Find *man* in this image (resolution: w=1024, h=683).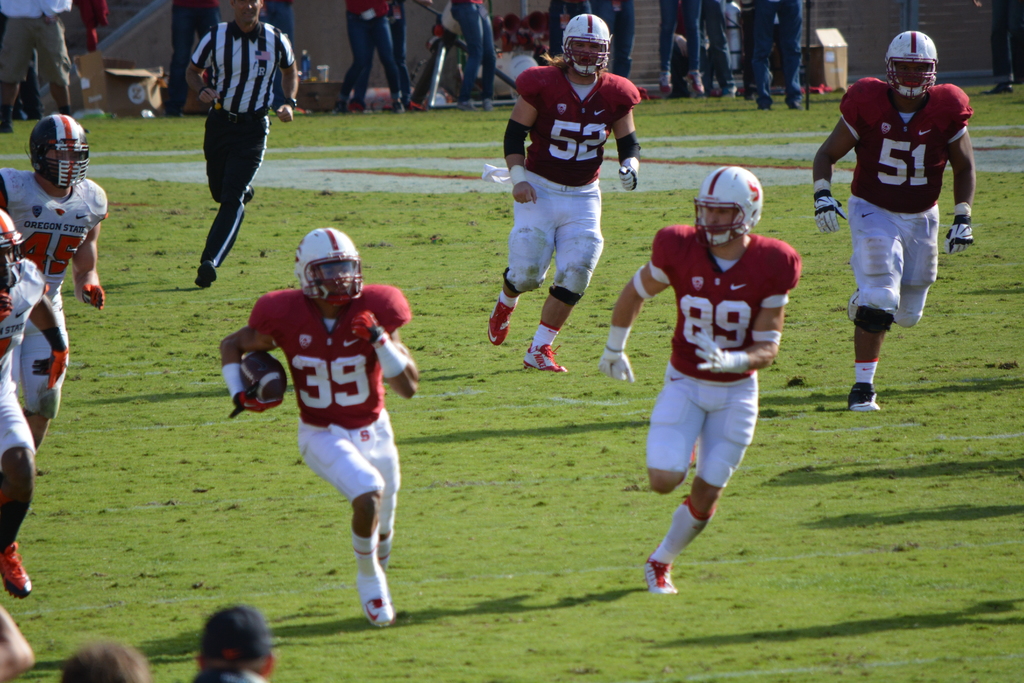
bbox=[588, 0, 634, 76].
